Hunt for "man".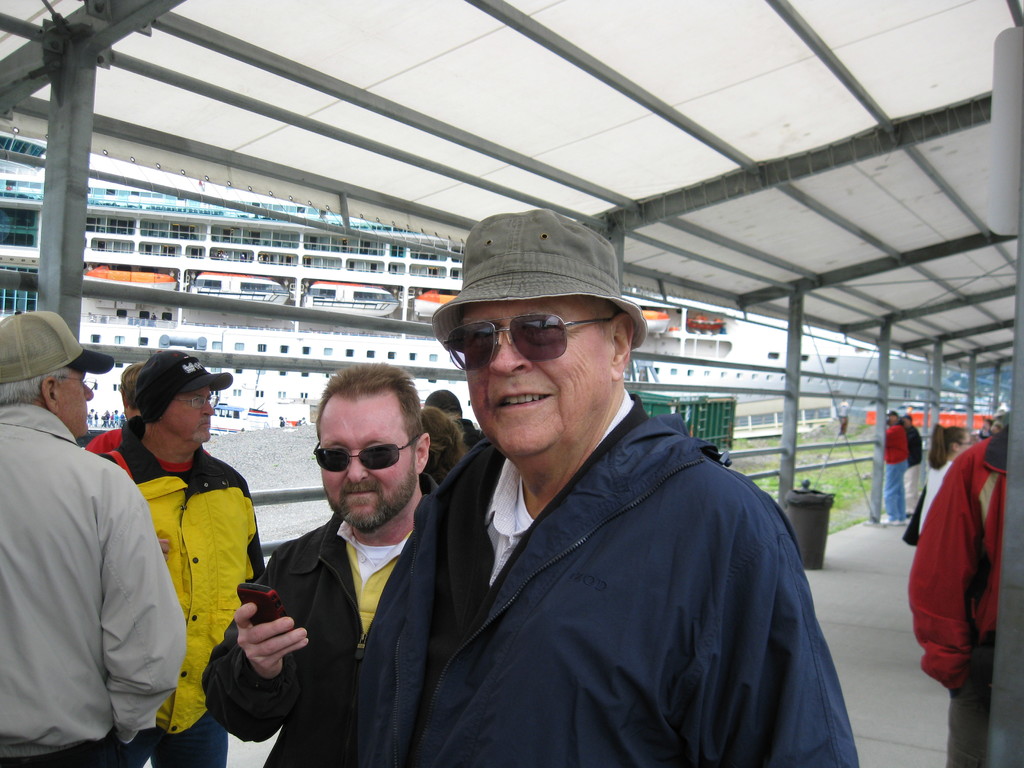
Hunted down at (x1=0, y1=309, x2=188, y2=767).
